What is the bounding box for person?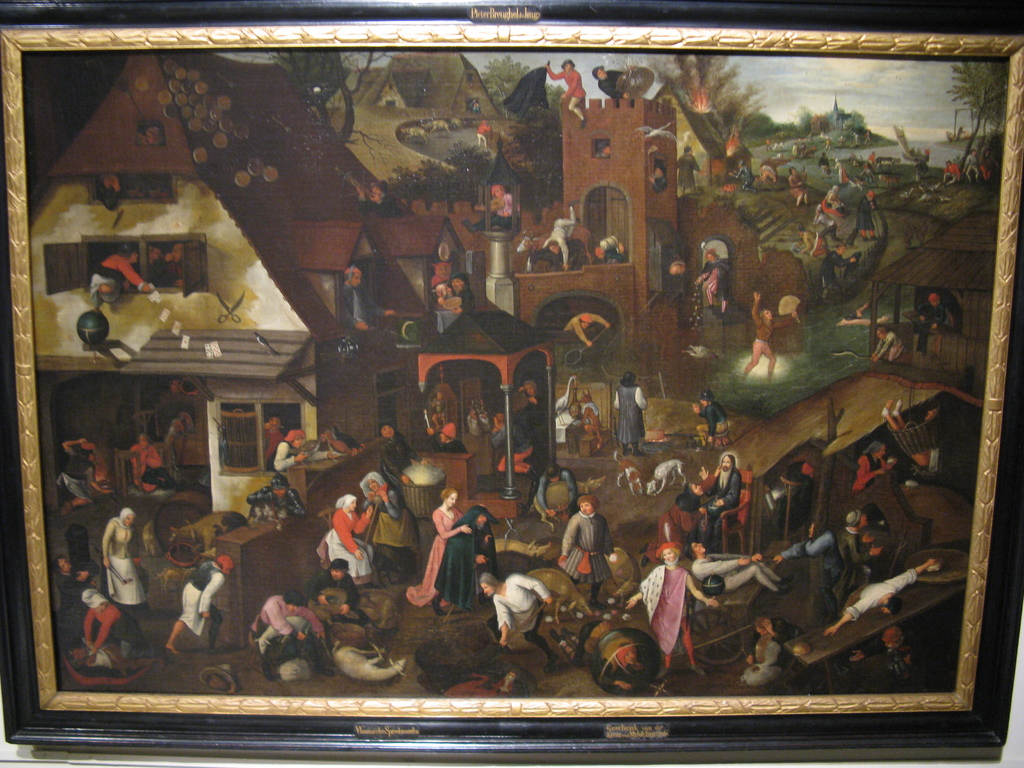
(975,148,992,182).
